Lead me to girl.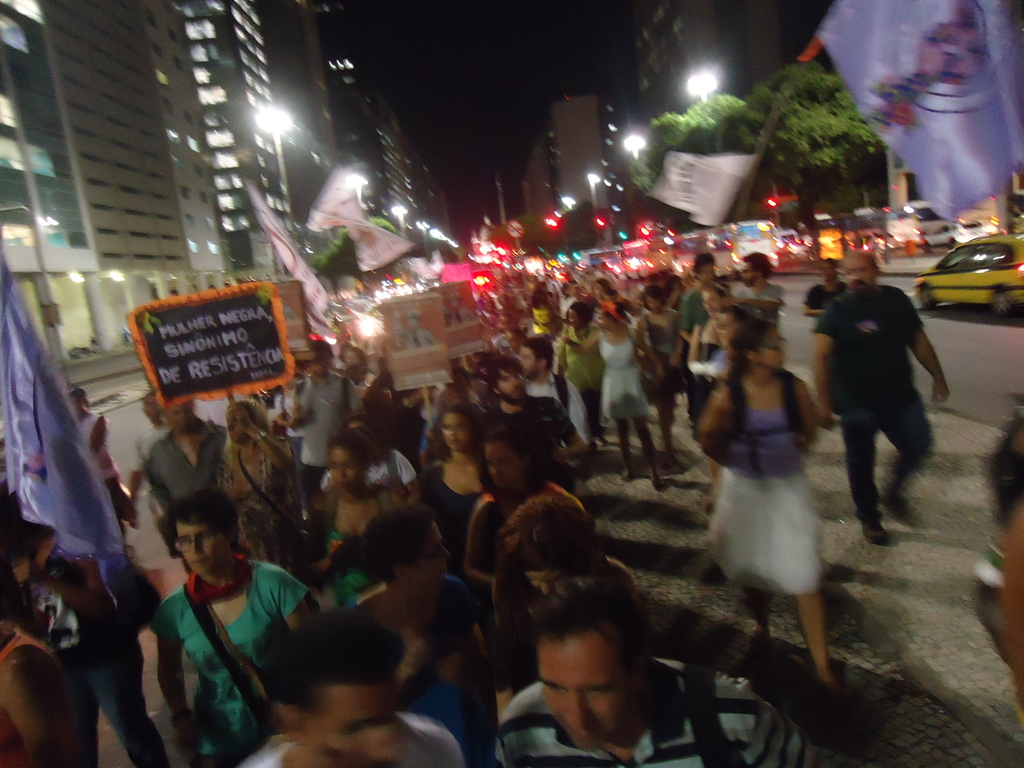
Lead to 694 316 844 696.
